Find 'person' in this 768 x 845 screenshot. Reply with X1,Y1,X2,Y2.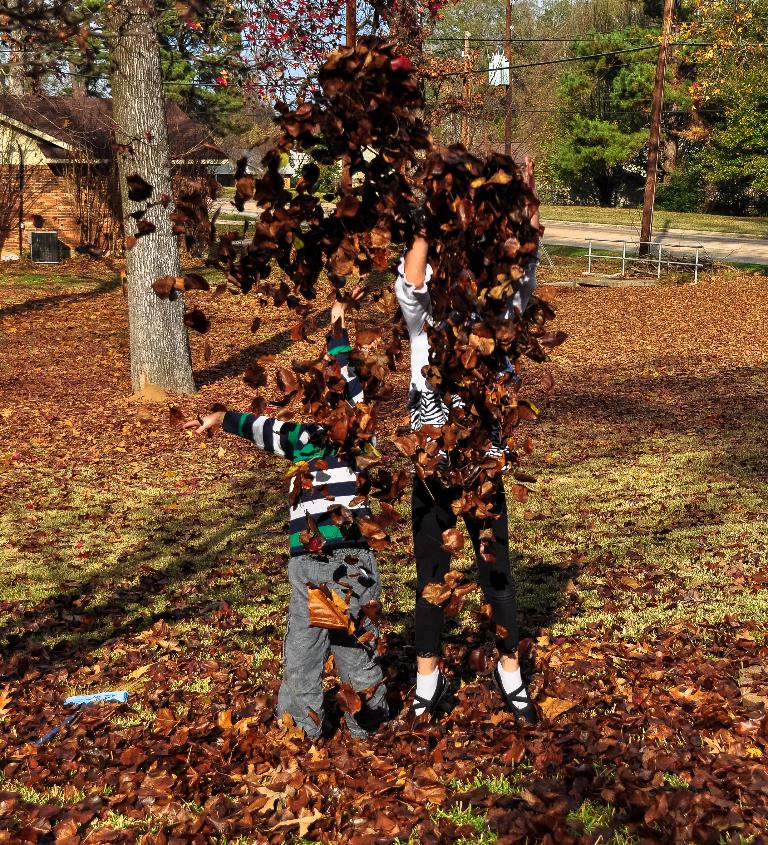
187,287,374,734.
